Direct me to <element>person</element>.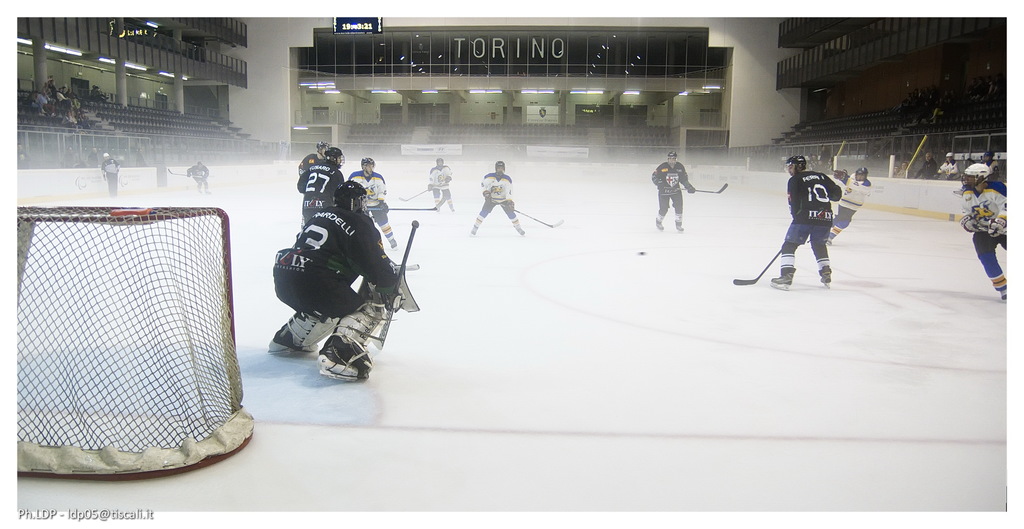
Direction: detection(256, 177, 408, 369).
